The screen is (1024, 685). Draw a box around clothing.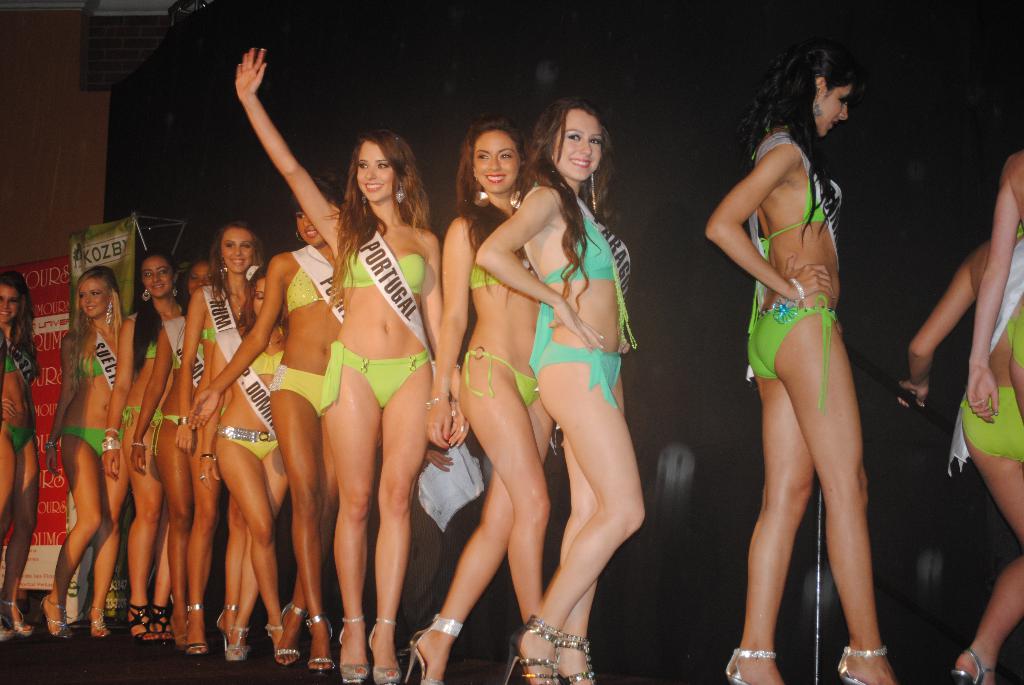
BBox(317, 336, 435, 420).
